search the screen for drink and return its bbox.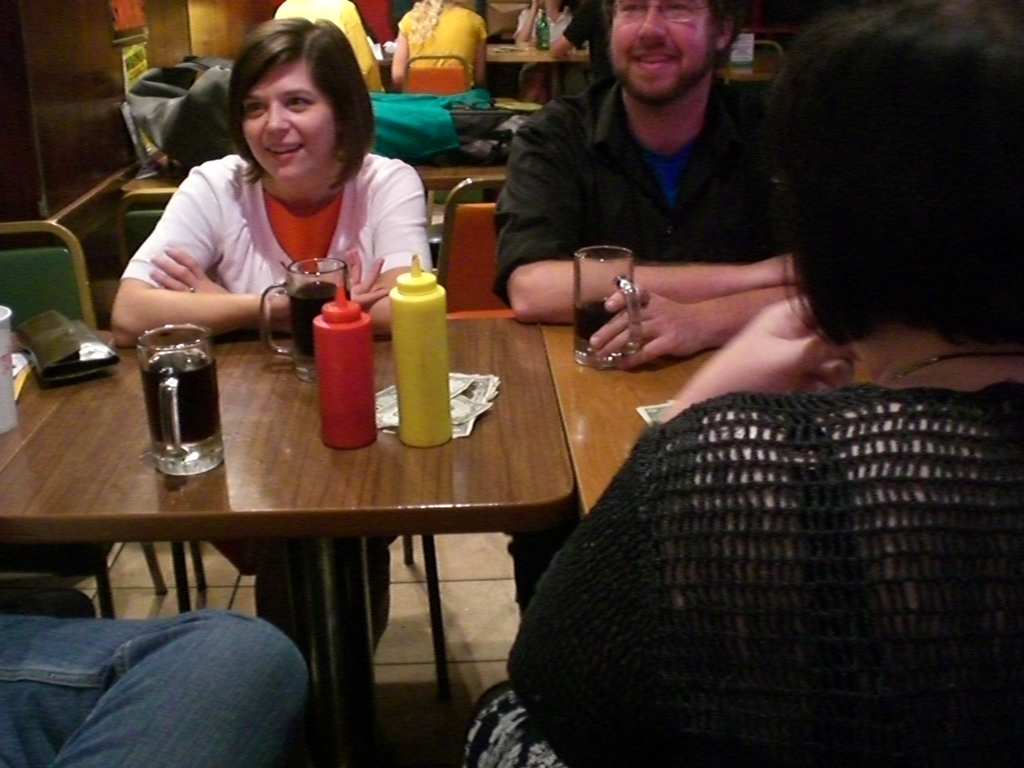
Found: select_region(126, 305, 224, 490).
